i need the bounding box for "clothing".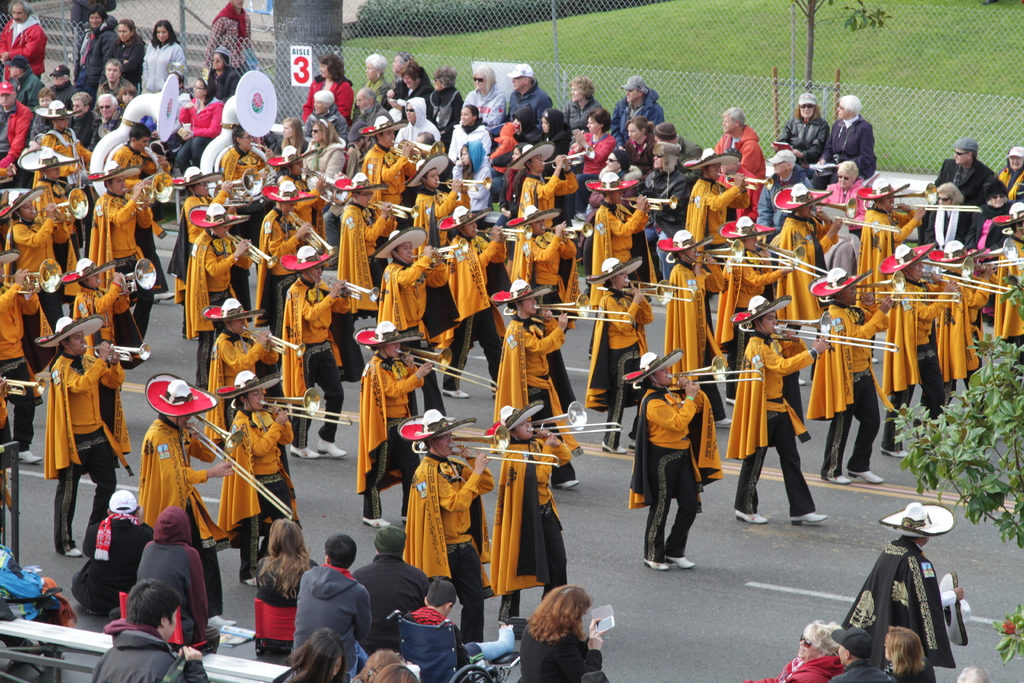
Here it is: 358 348 436 511.
